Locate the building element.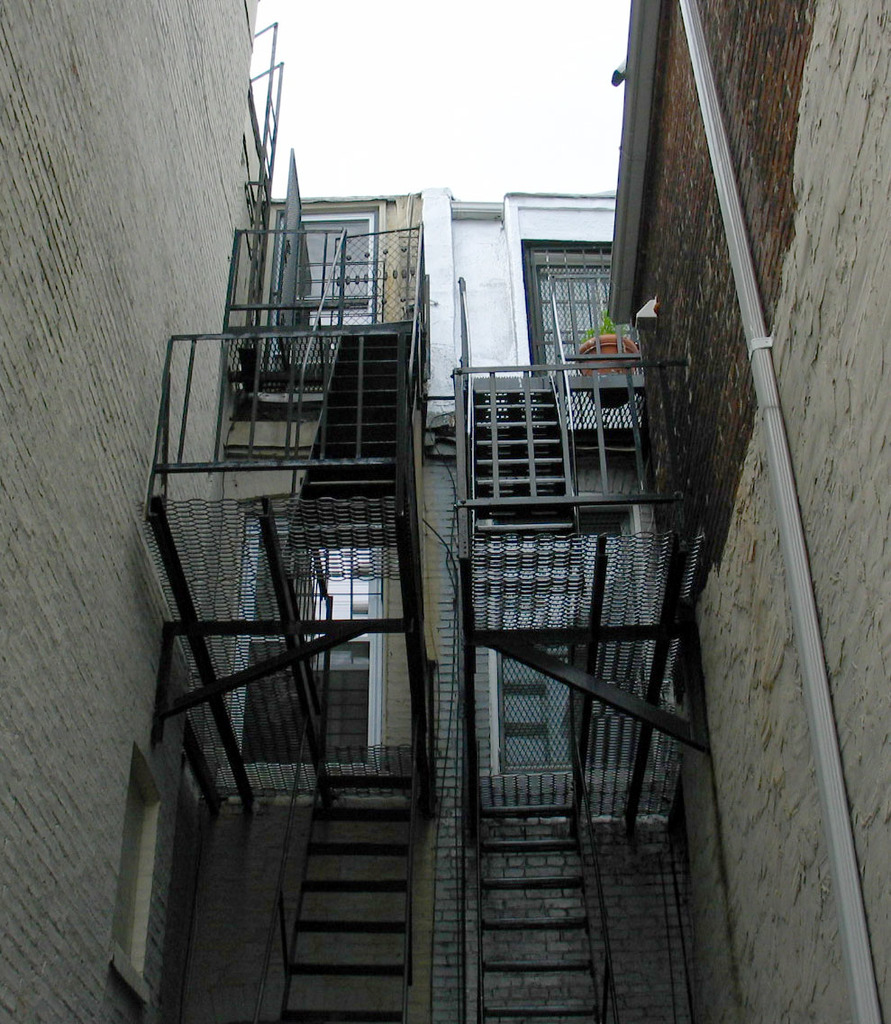
Element bbox: <bbox>0, 0, 890, 1023</bbox>.
